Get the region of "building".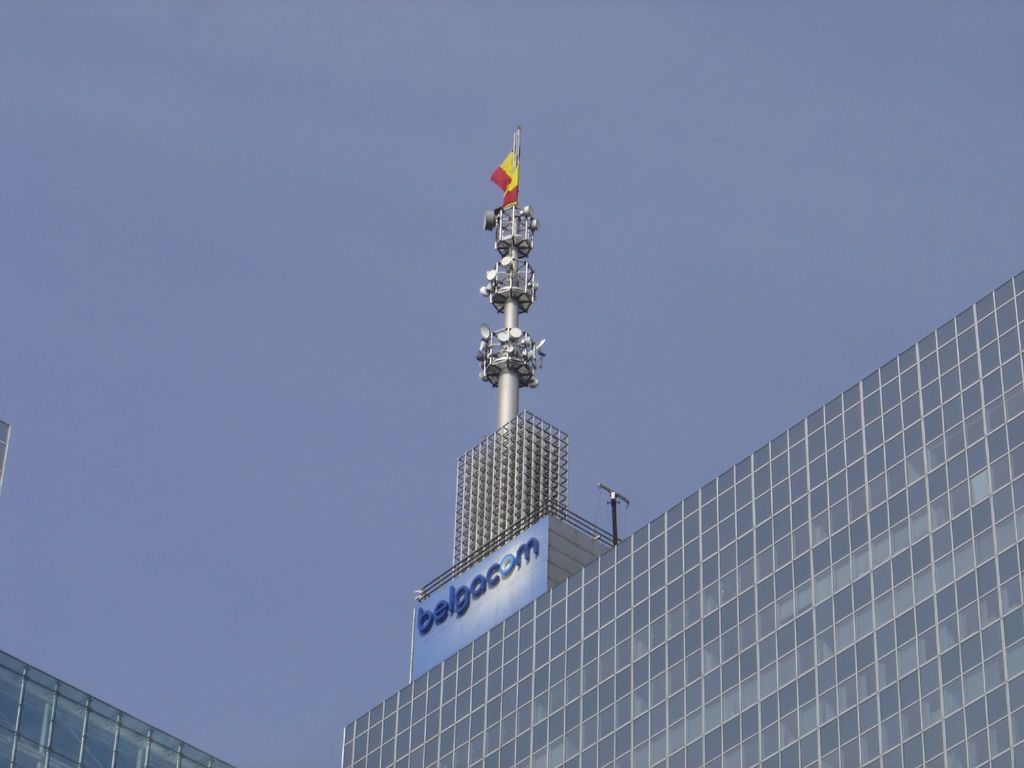
{"left": 0, "top": 651, "right": 233, "bottom": 767}.
